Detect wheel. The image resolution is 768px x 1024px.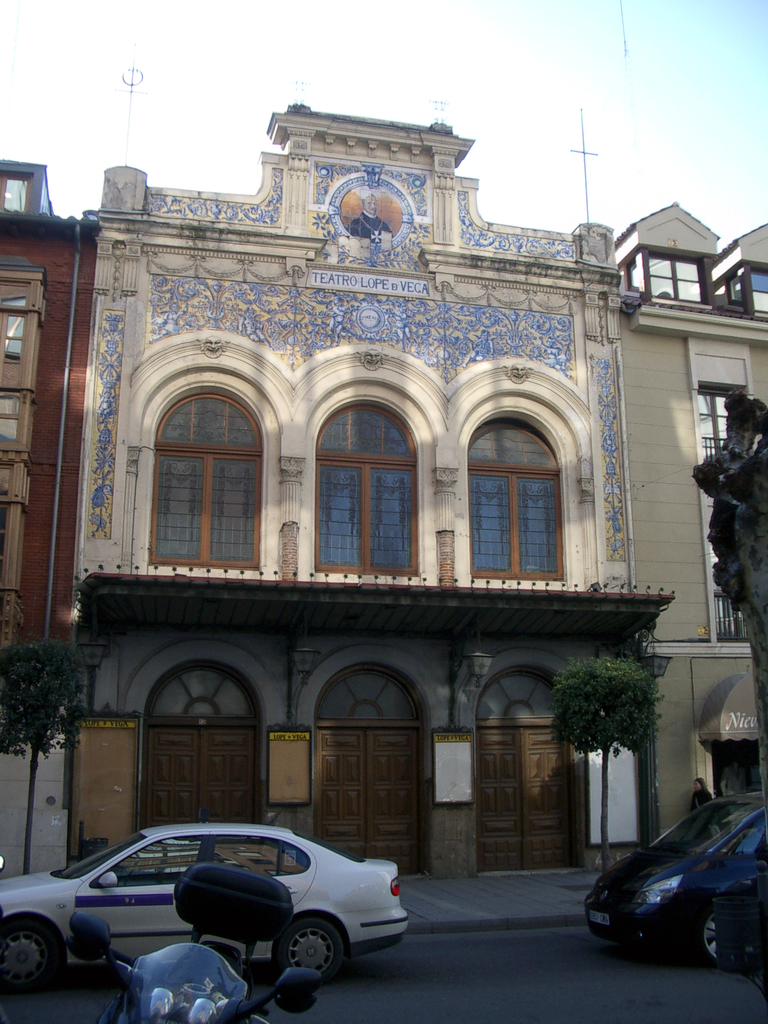
locate(684, 898, 719, 963).
